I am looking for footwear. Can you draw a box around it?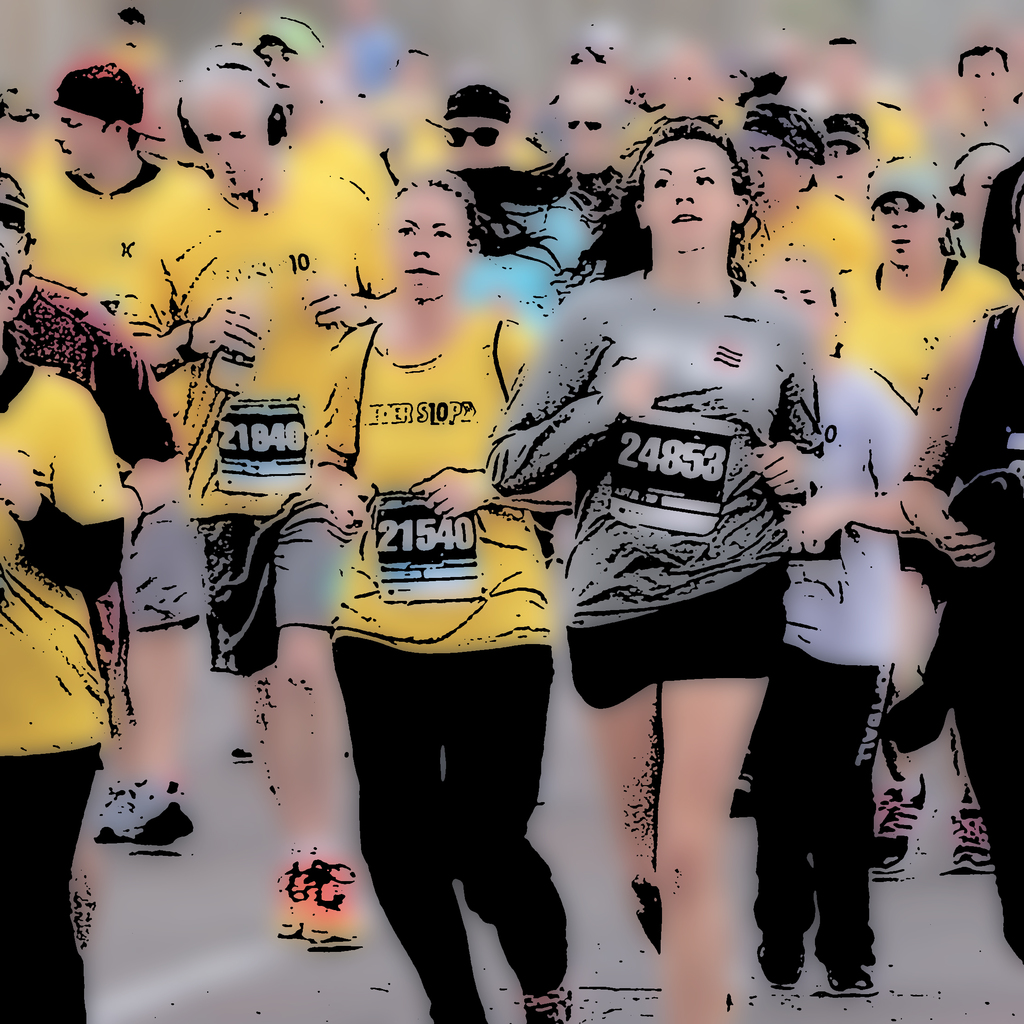
Sure, the bounding box is [275, 856, 301, 939].
